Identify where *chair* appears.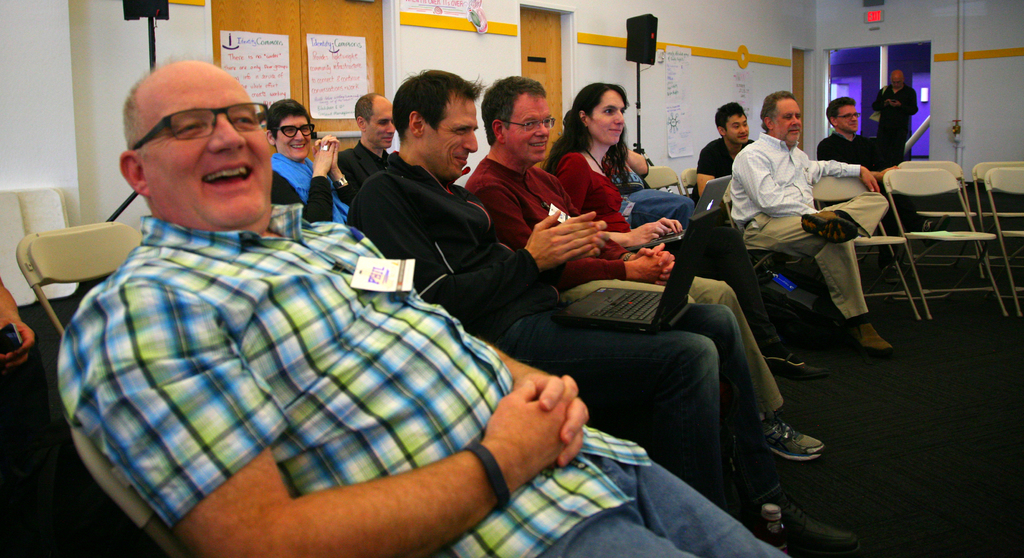
Appears at {"left": 719, "top": 180, "right": 816, "bottom": 320}.
